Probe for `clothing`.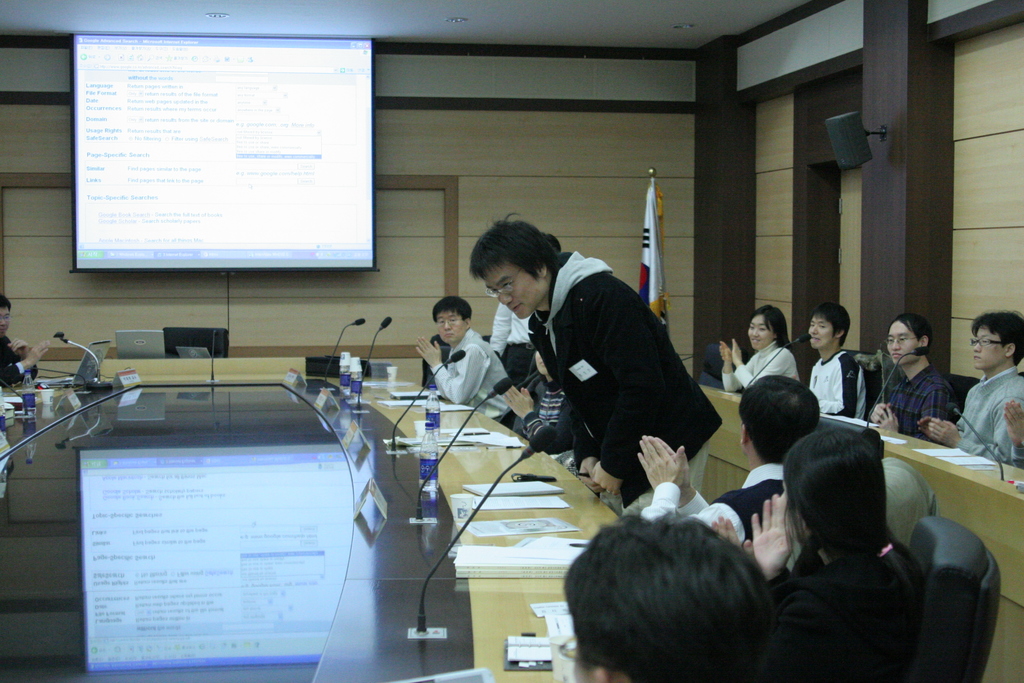
Probe result: crop(729, 331, 797, 392).
